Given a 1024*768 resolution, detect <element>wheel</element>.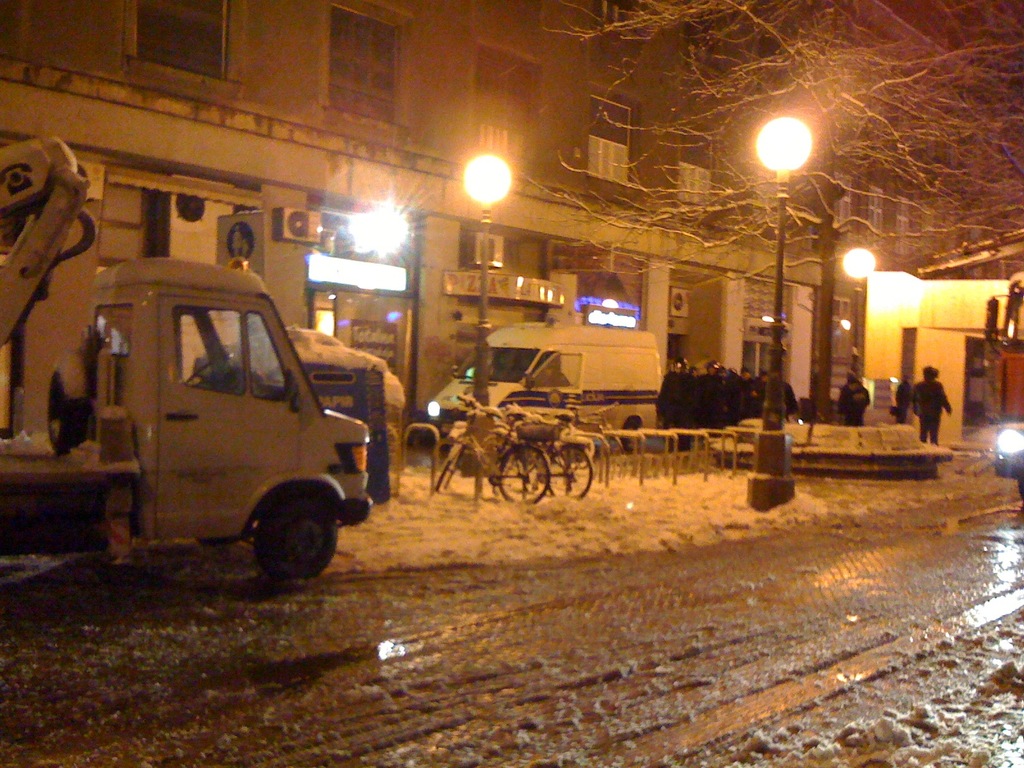
(left=435, top=454, right=452, bottom=495).
